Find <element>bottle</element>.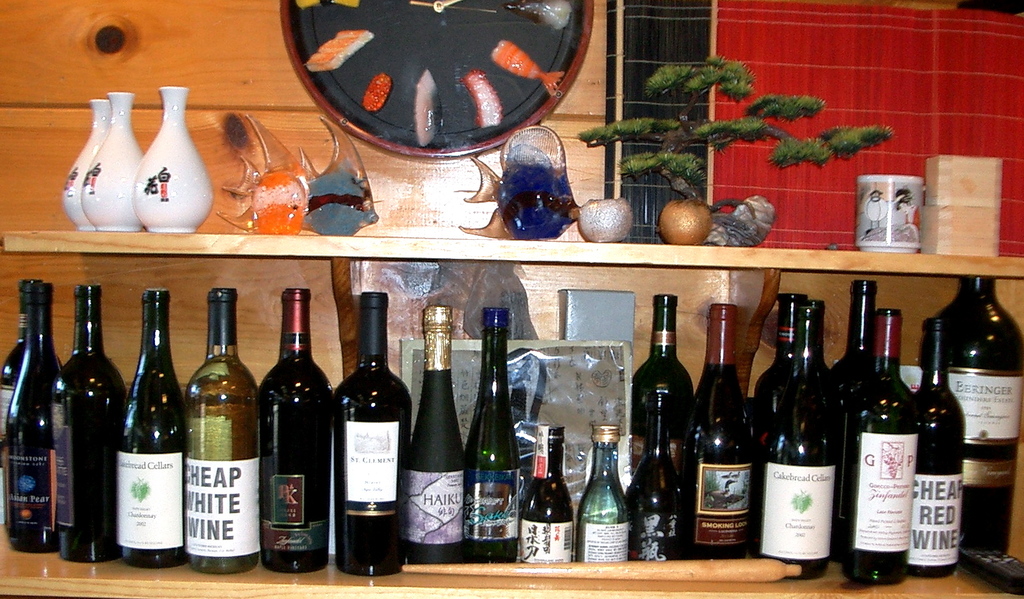
crop(48, 282, 125, 568).
